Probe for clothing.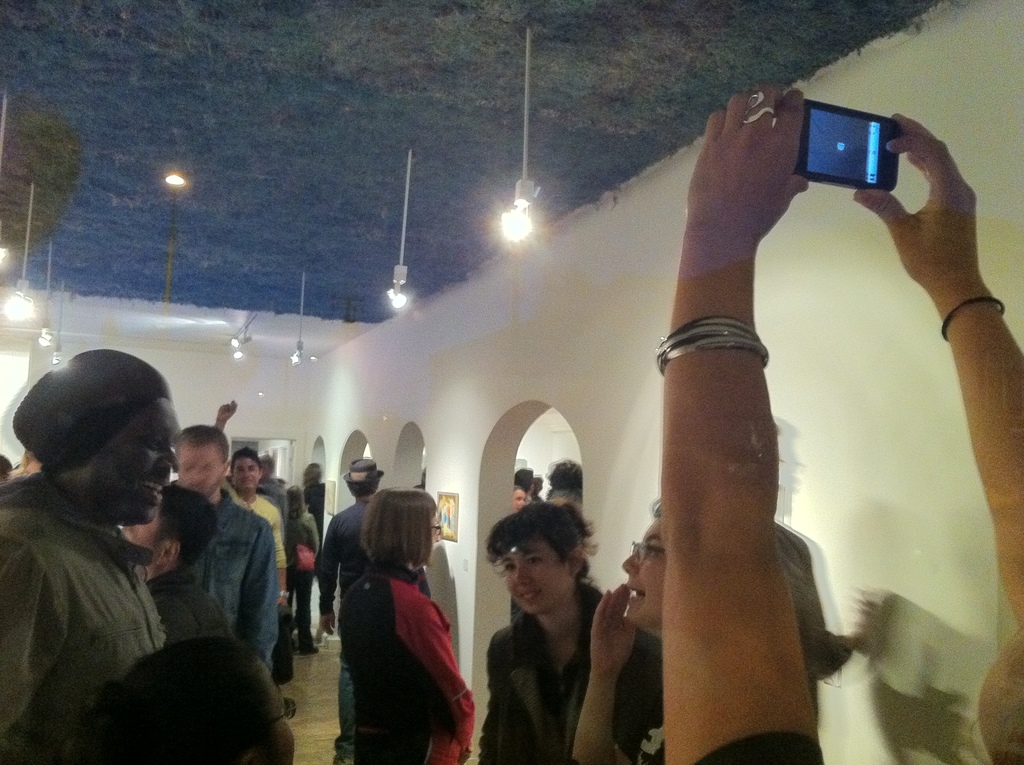
Probe result: box=[243, 492, 286, 565].
